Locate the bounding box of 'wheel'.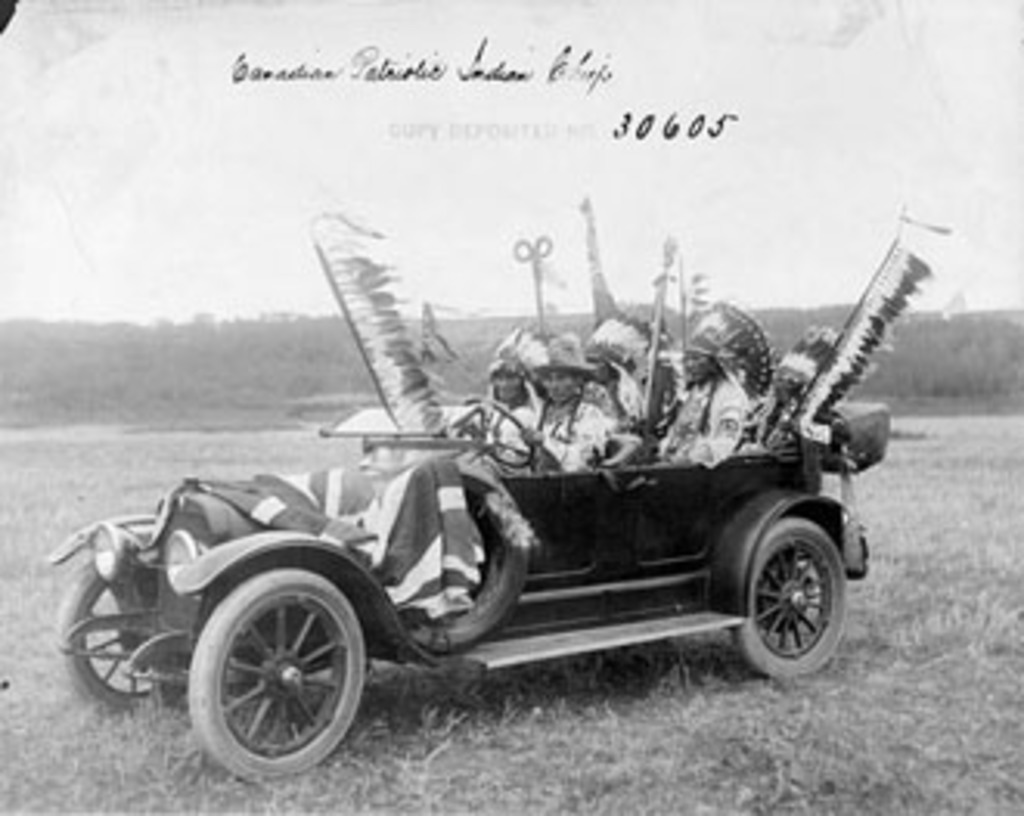
Bounding box: l=465, t=394, r=528, b=469.
